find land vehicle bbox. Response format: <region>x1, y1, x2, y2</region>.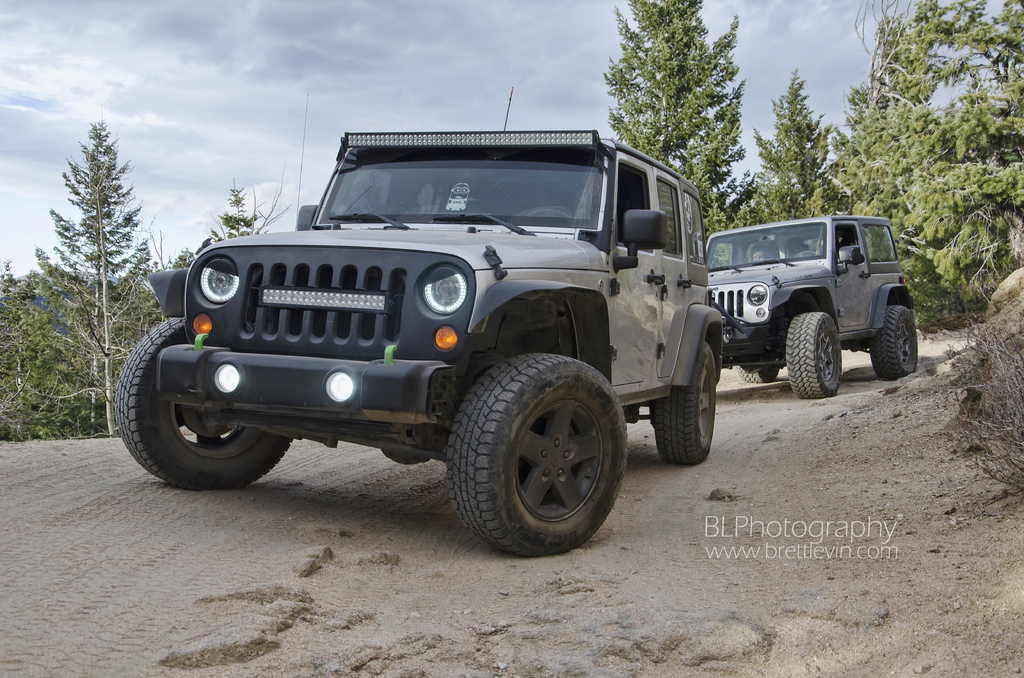
<region>707, 213, 915, 398</region>.
